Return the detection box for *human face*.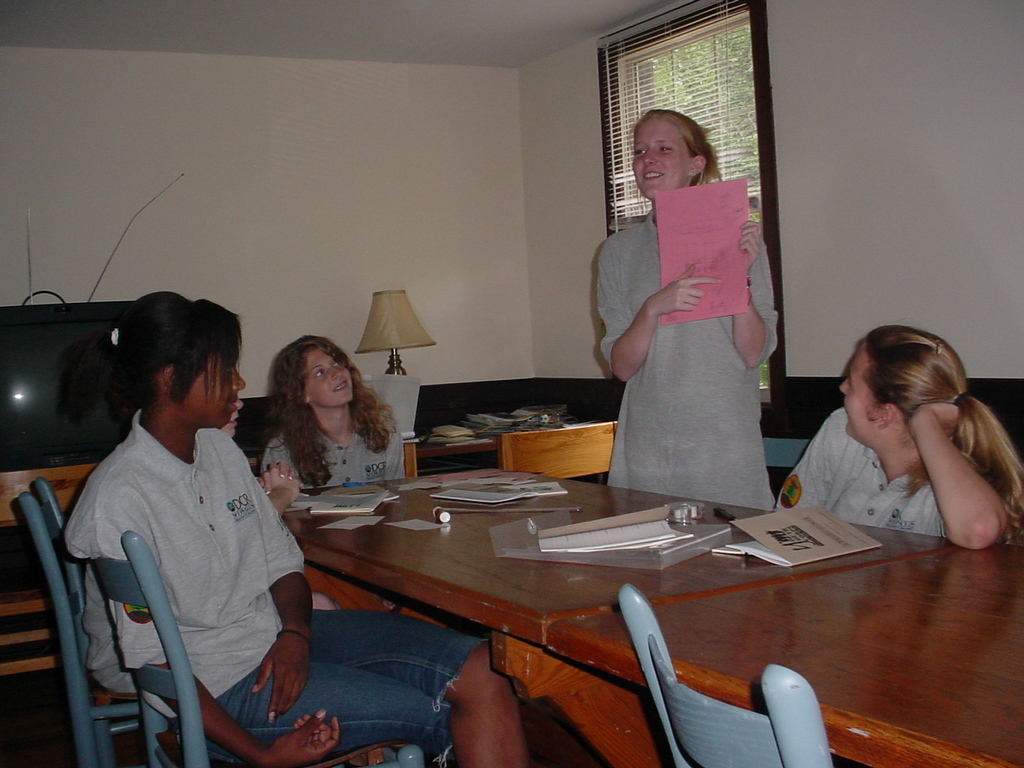
x1=184 y1=340 x2=242 y2=431.
